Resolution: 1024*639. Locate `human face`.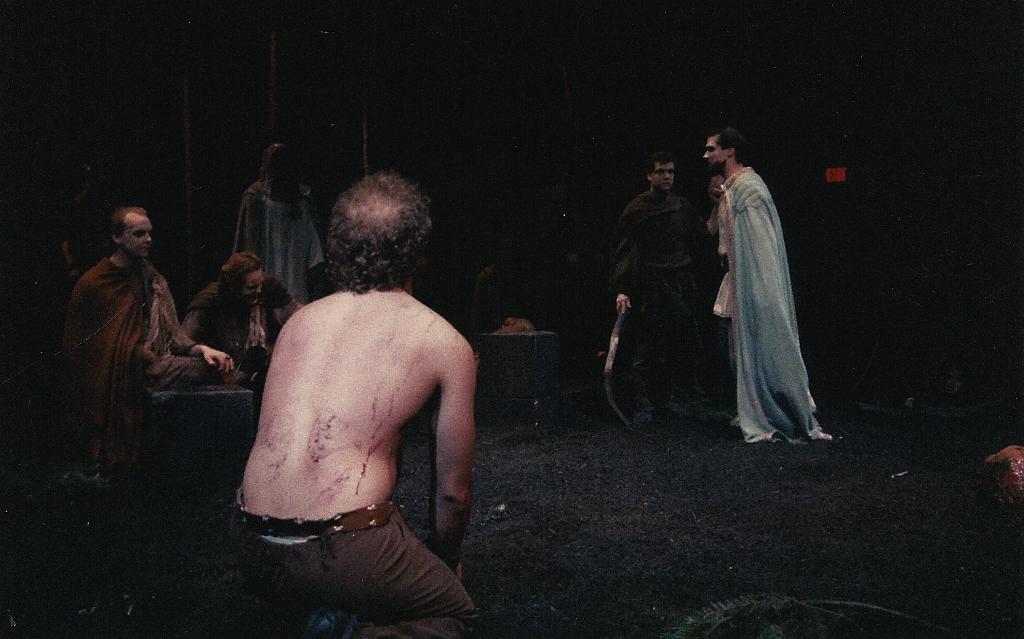
(123,214,146,255).
